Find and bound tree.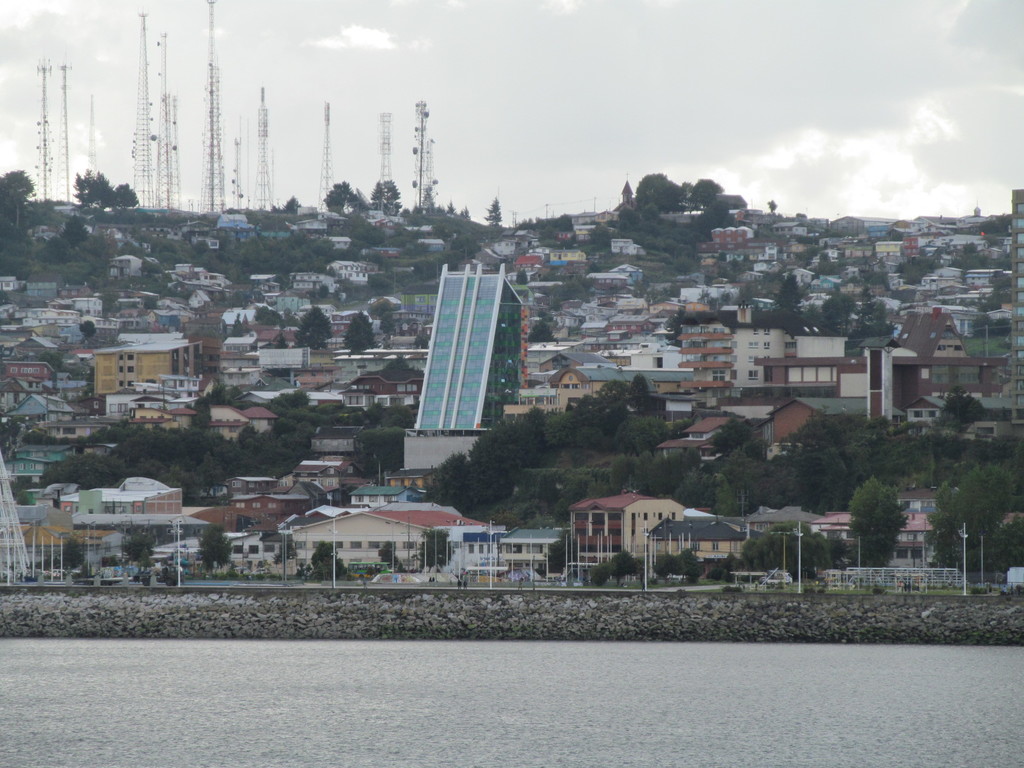
Bound: l=328, t=181, r=354, b=218.
